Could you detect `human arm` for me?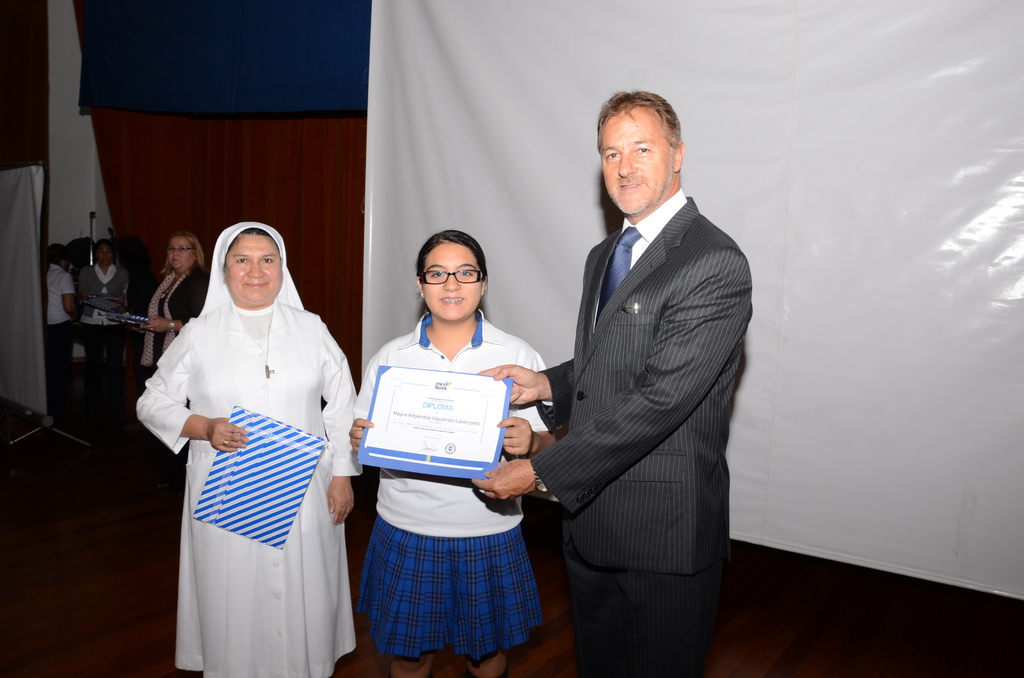
Detection result: detection(58, 269, 80, 319).
